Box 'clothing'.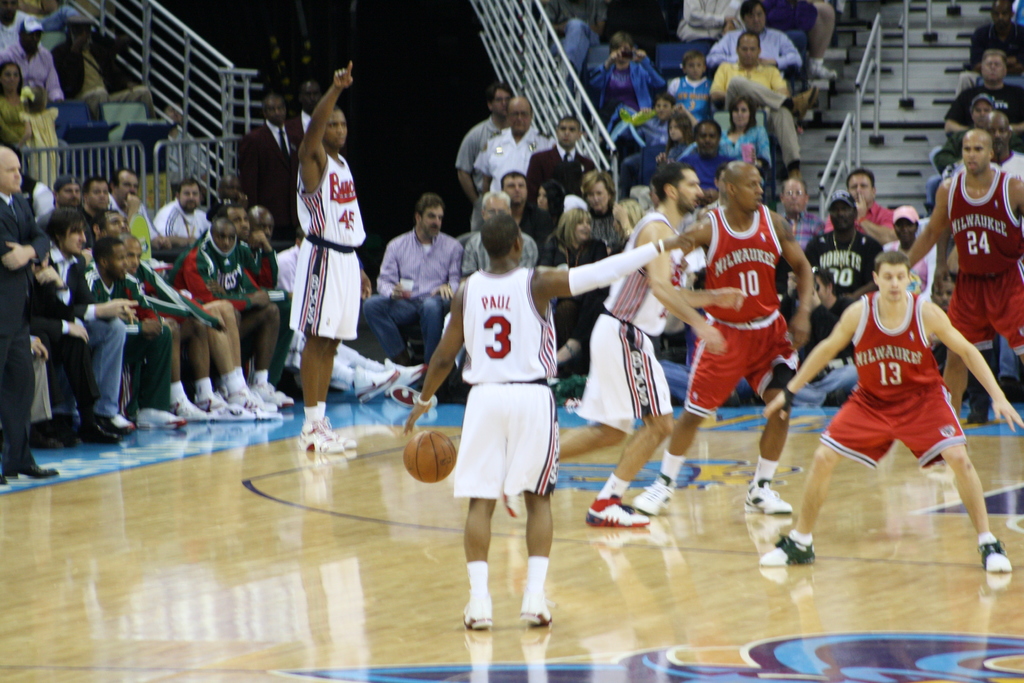
0,4,34,53.
